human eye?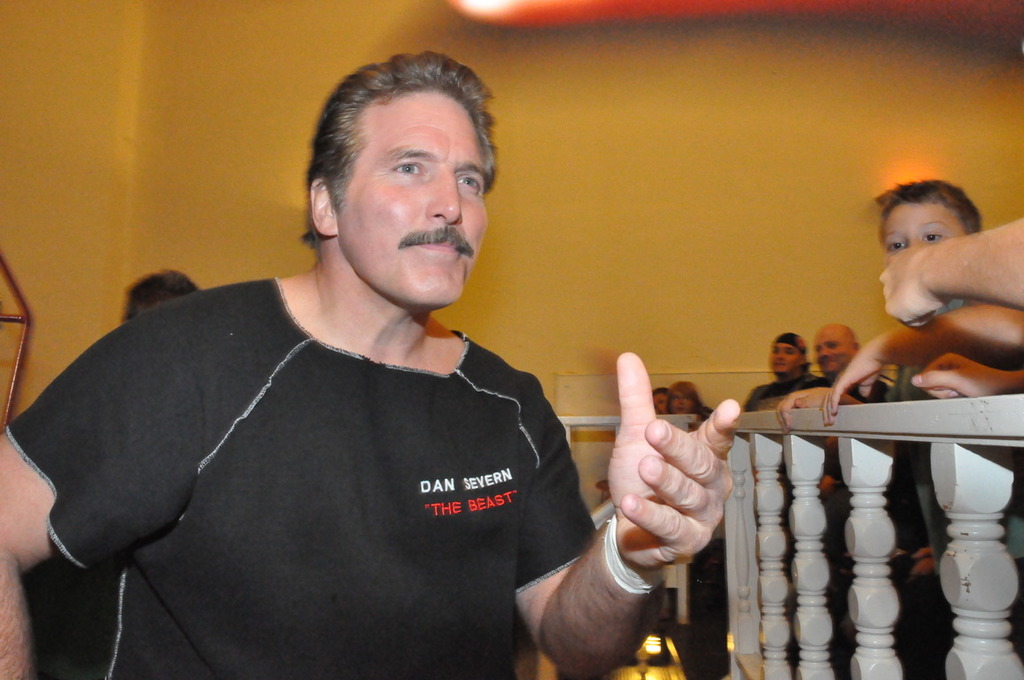
(left=390, top=160, right=427, bottom=180)
